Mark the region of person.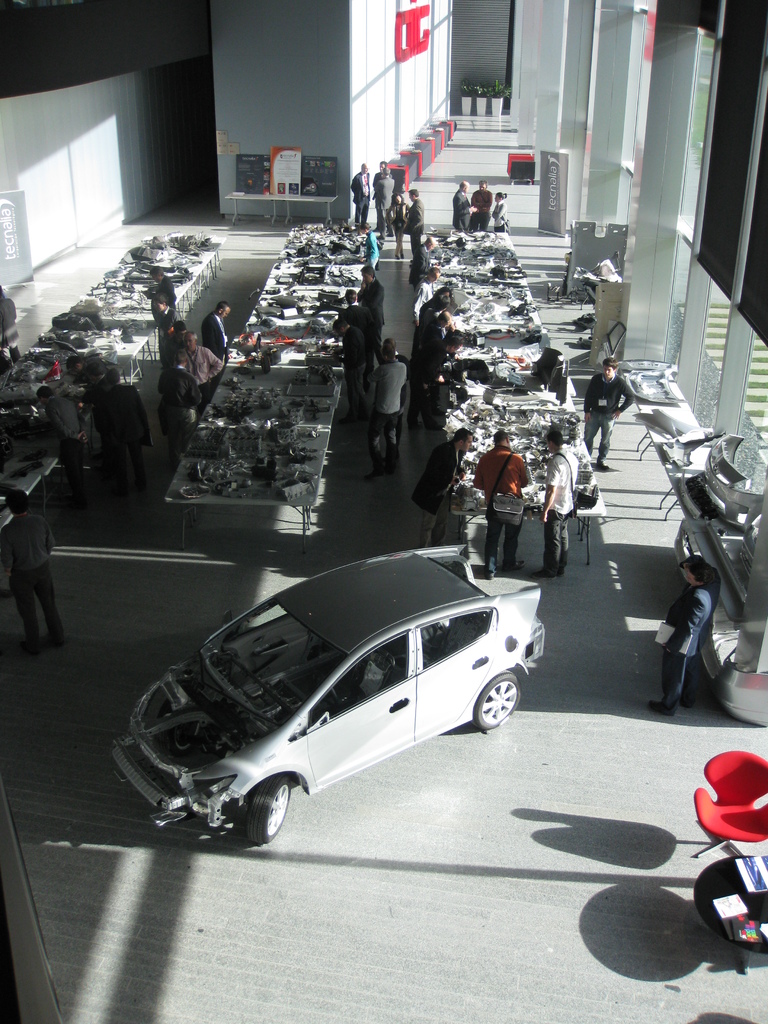
Region: select_region(0, 284, 19, 358).
